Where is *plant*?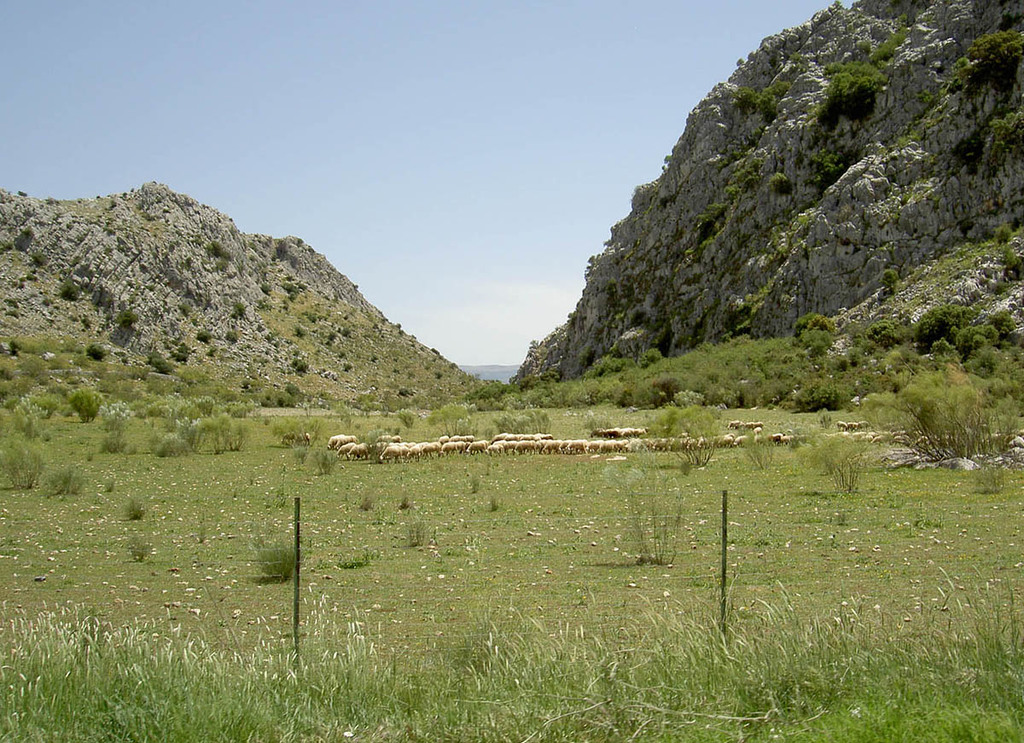
654/403/731/471.
